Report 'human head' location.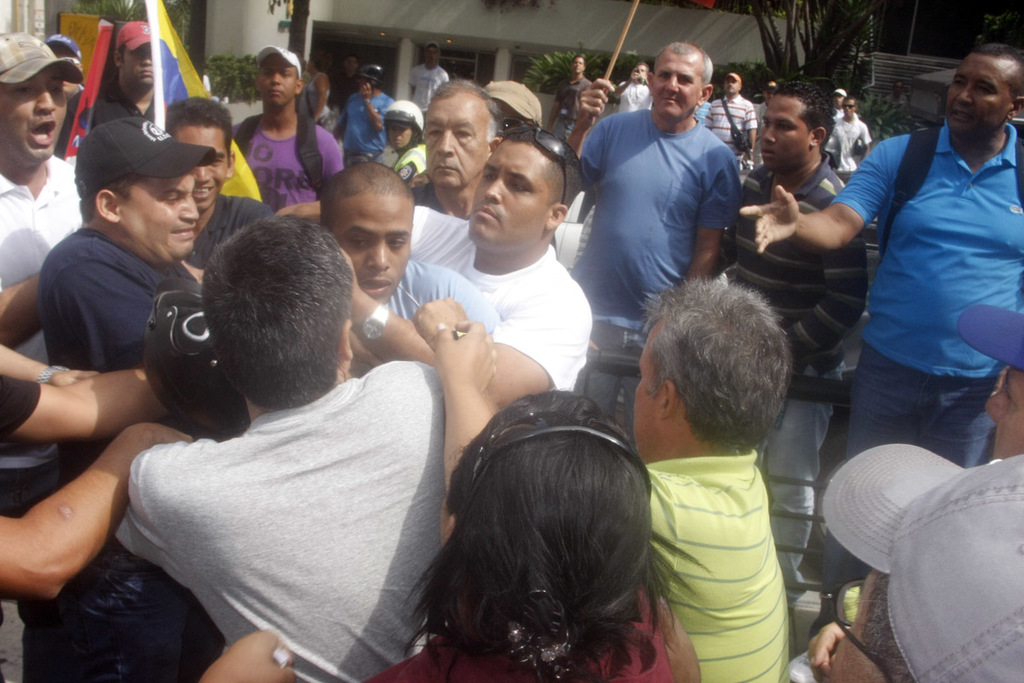
Report: box=[343, 55, 358, 72].
